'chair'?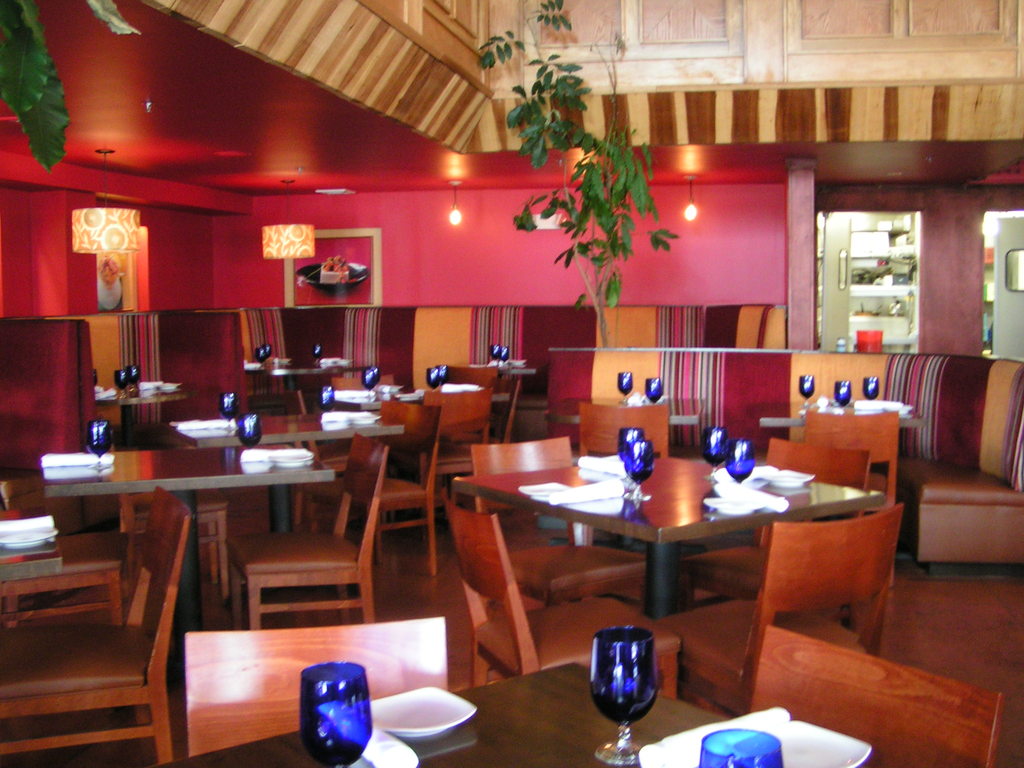
Rect(678, 435, 870, 634)
